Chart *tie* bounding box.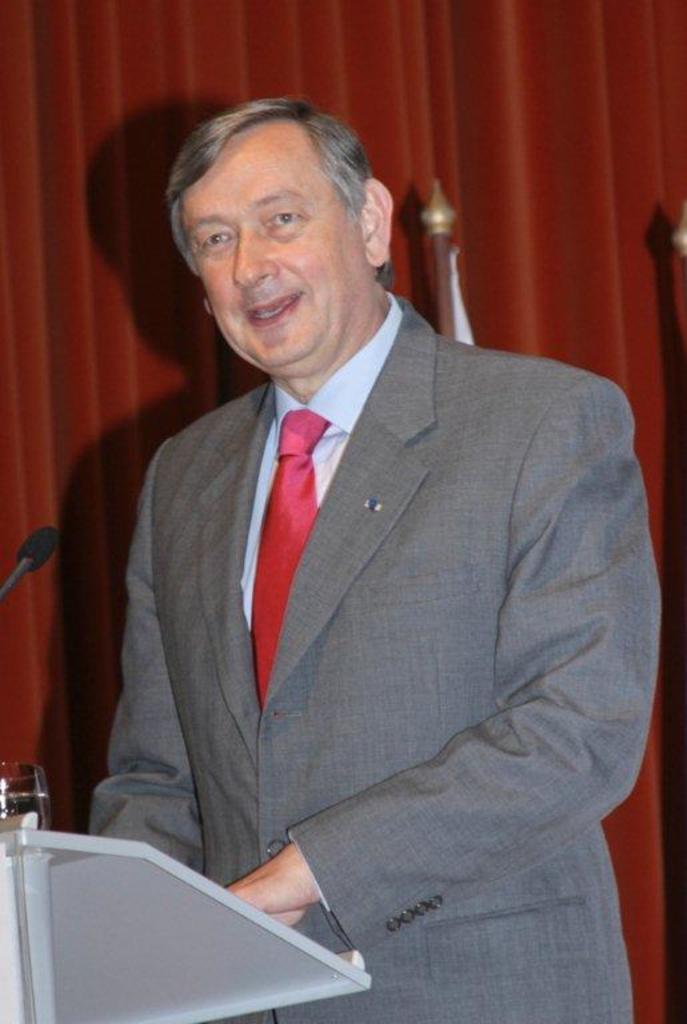
Charted: 245/409/339/707.
